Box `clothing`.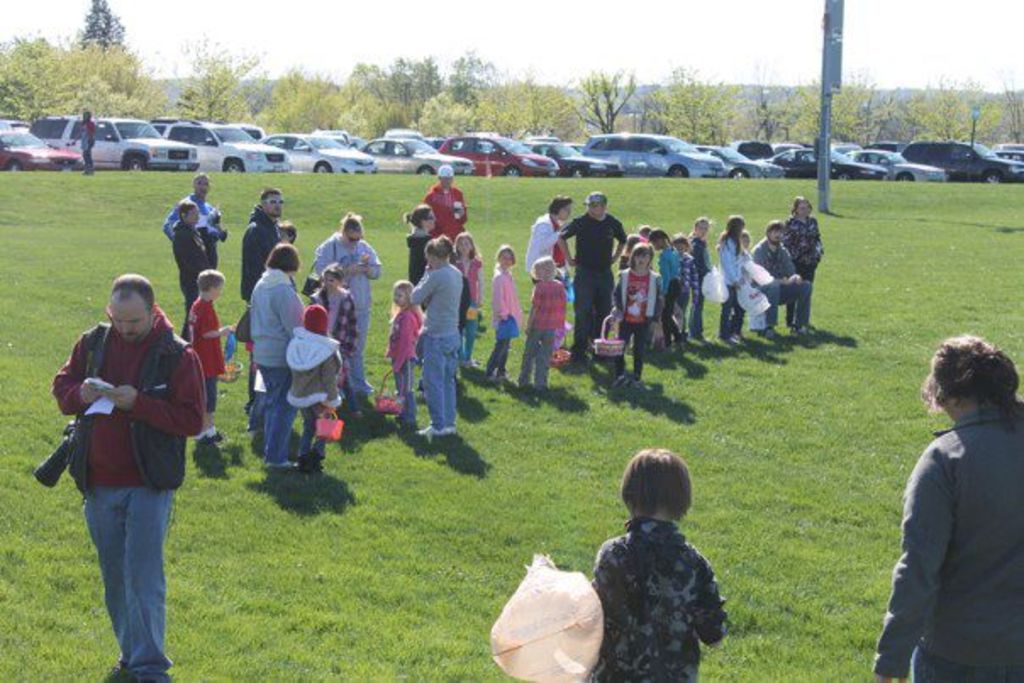
pyautogui.locateOnScreen(54, 307, 207, 681).
